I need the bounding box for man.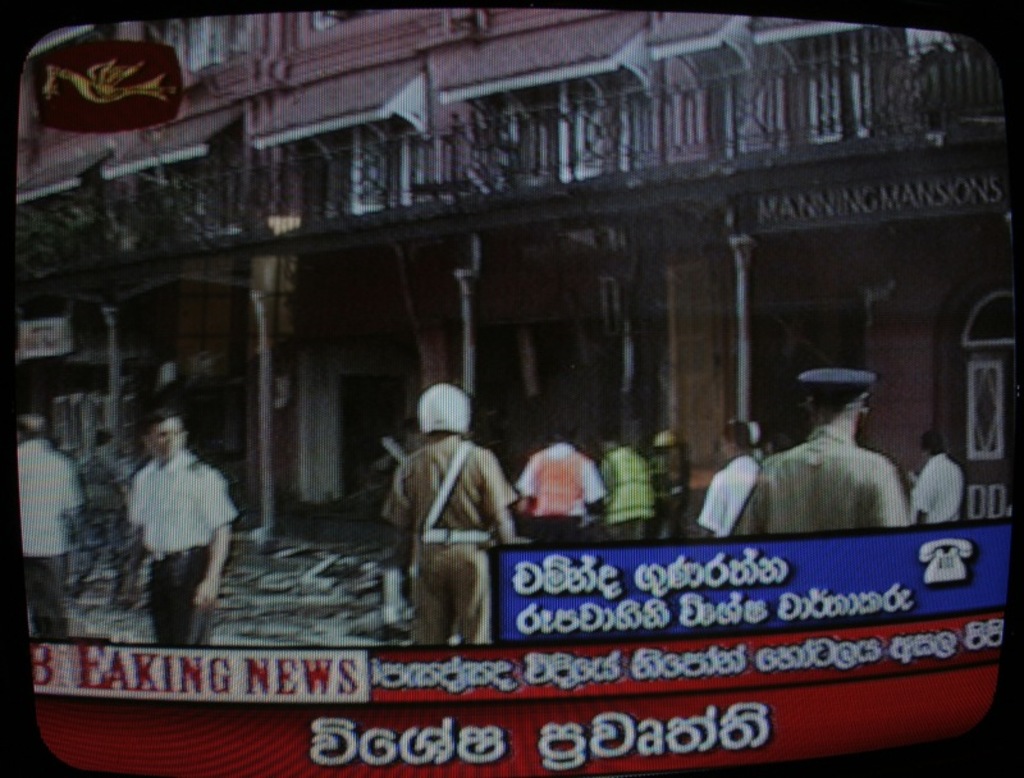
Here it is: bbox=[99, 408, 238, 653].
